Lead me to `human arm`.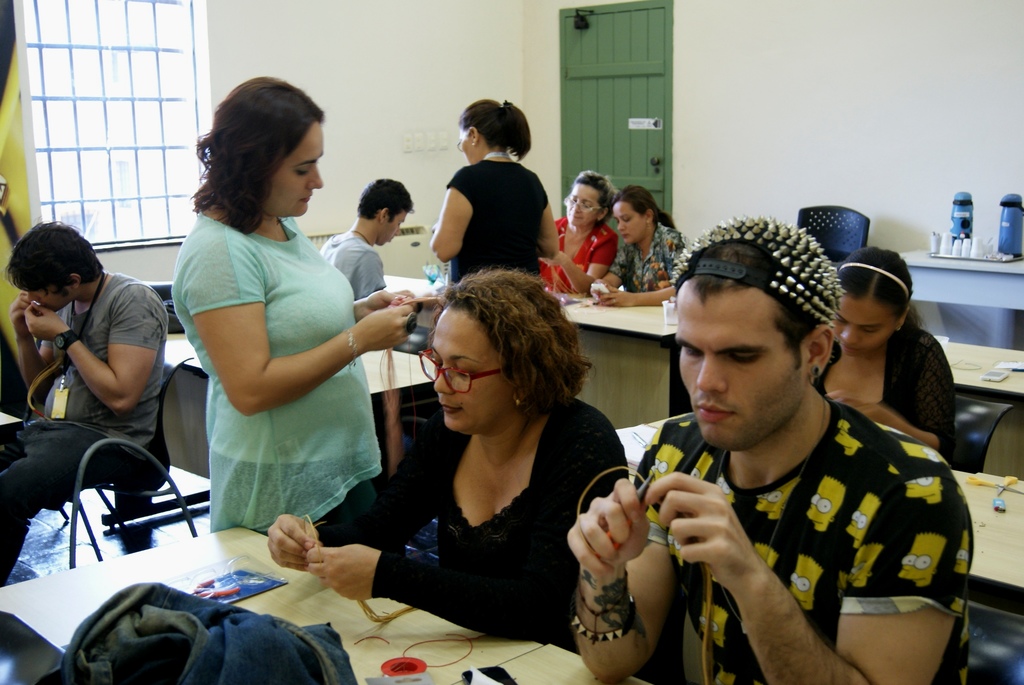
Lead to 21/286/171/418.
